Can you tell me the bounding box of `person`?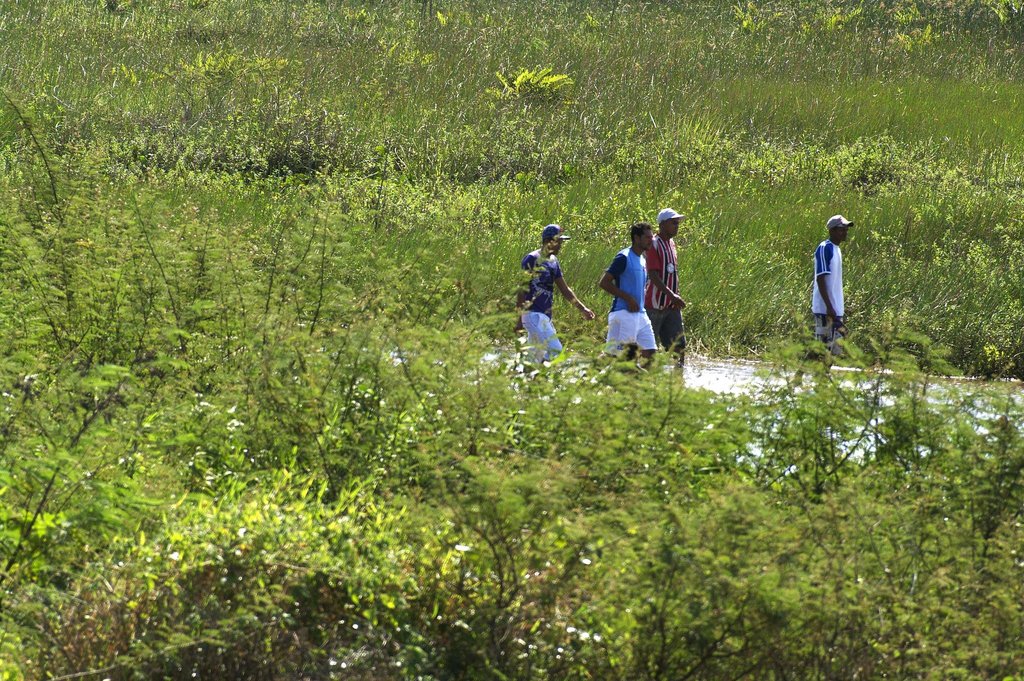
rect(645, 208, 686, 366).
